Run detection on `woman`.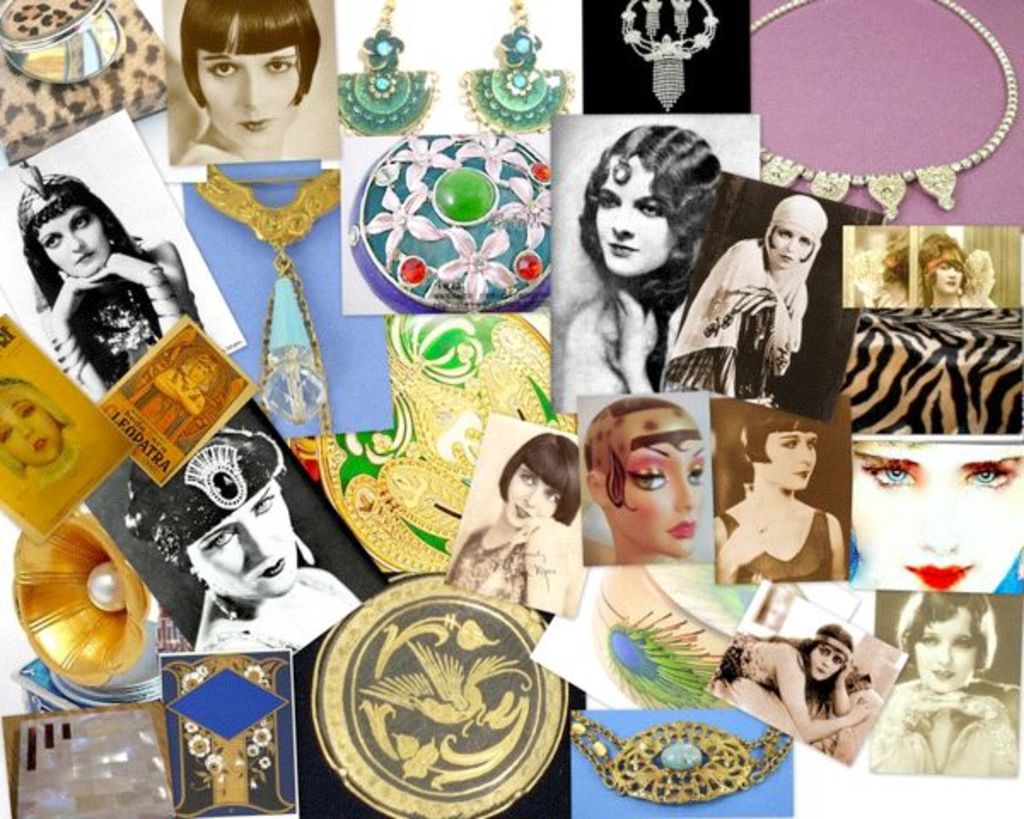
Result: <region>874, 582, 1022, 776</region>.
